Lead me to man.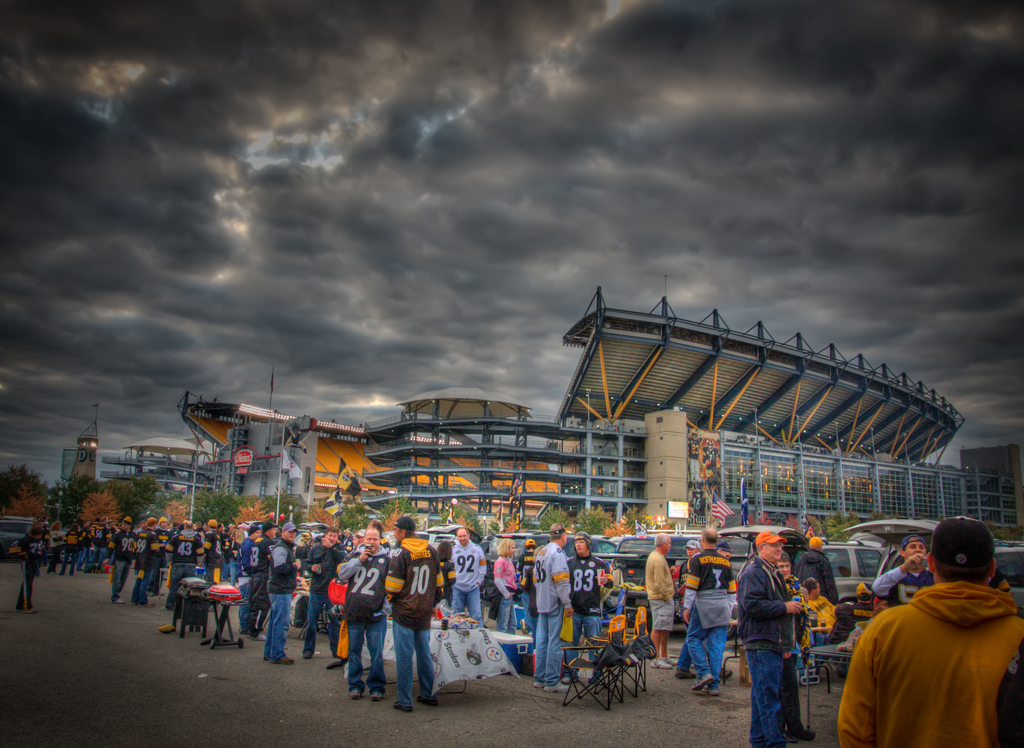
Lead to BBox(238, 518, 267, 643).
